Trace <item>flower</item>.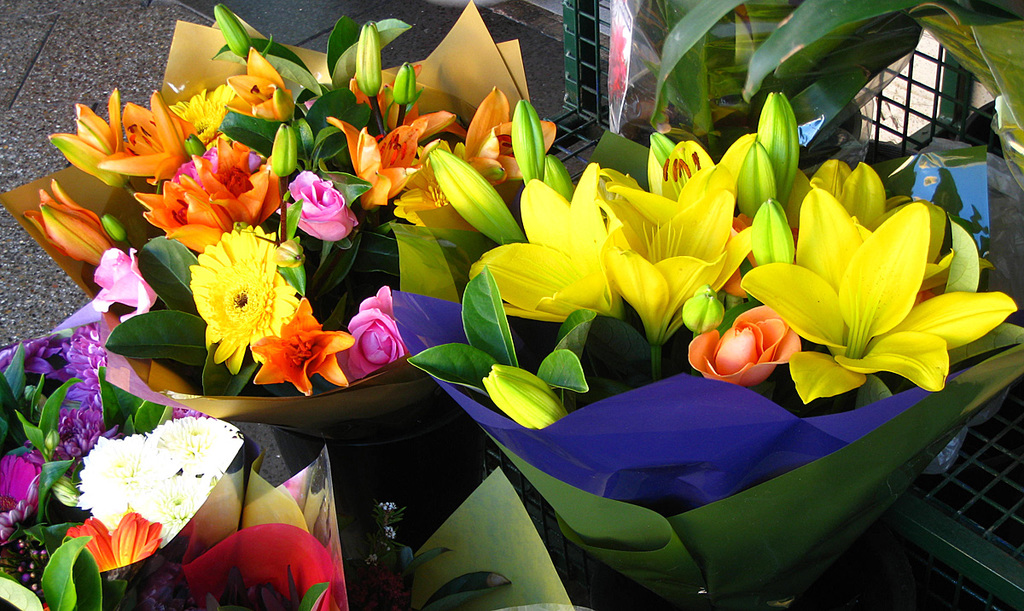
Traced to select_region(597, 189, 758, 352).
